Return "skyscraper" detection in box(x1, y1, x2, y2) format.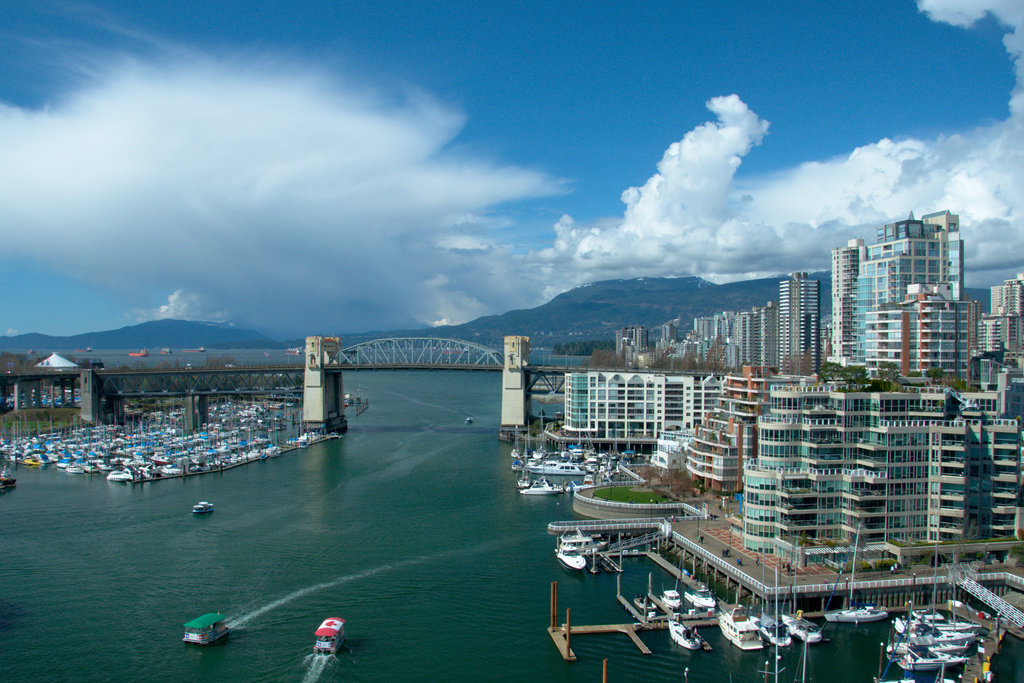
box(828, 239, 868, 365).
